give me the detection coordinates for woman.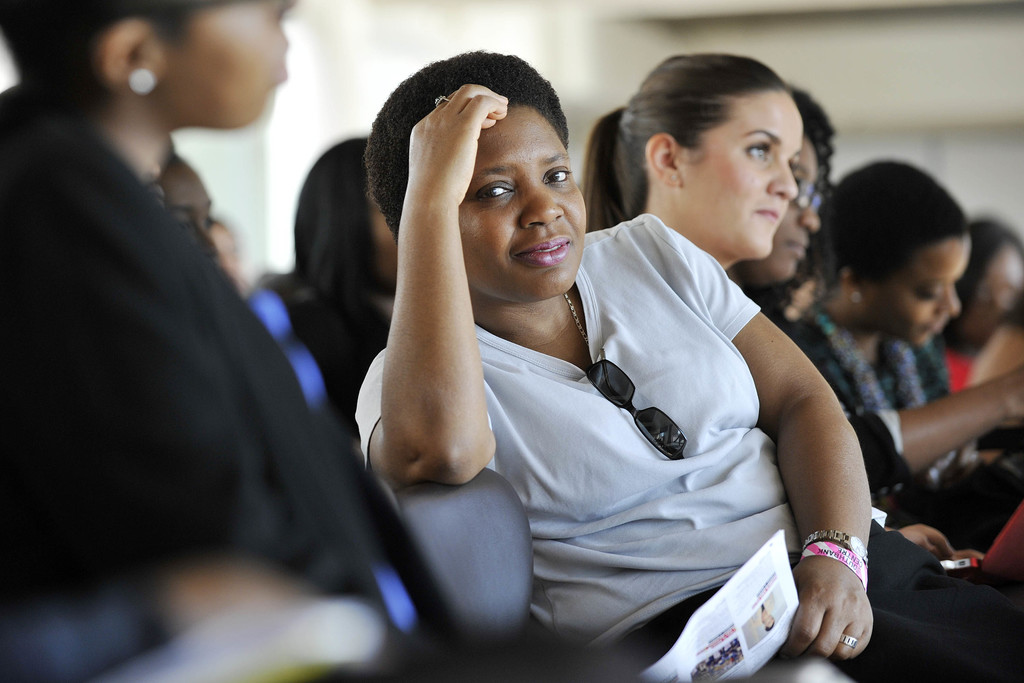
box=[838, 180, 1000, 471].
